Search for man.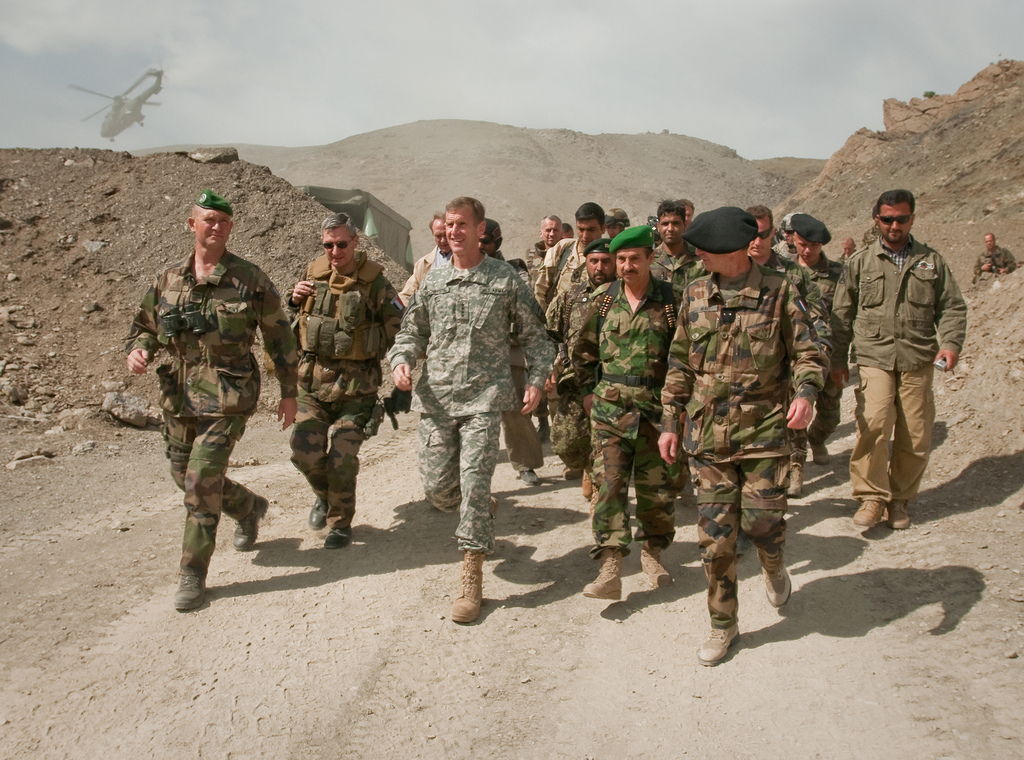
Found at x1=280 y1=209 x2=406 y2=546.
